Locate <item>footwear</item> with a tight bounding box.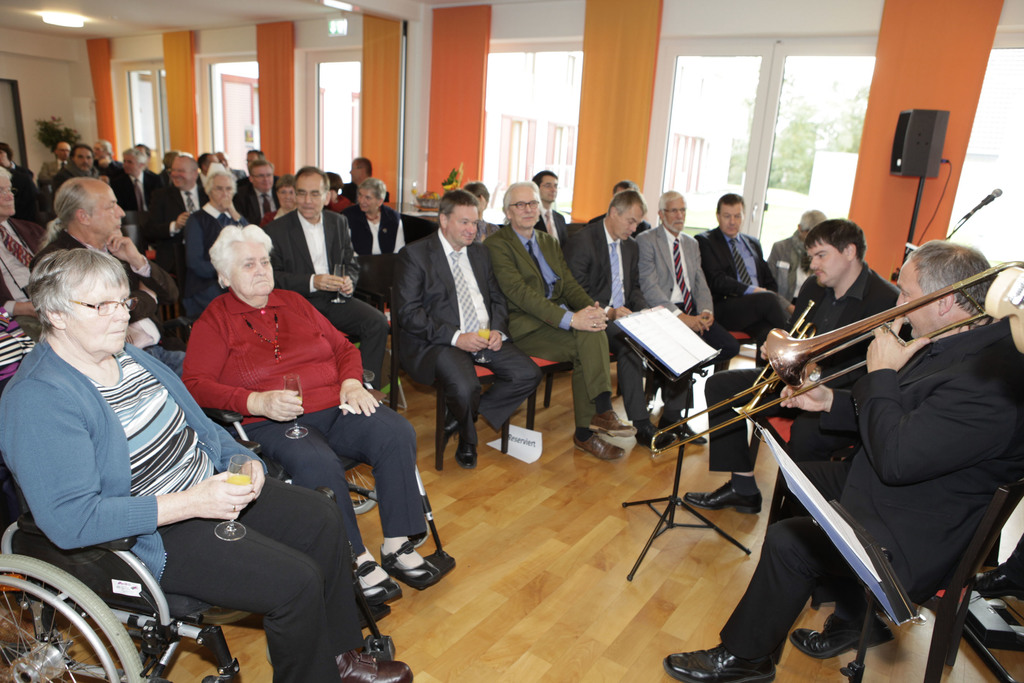
box(630, 411, 677, 444).
